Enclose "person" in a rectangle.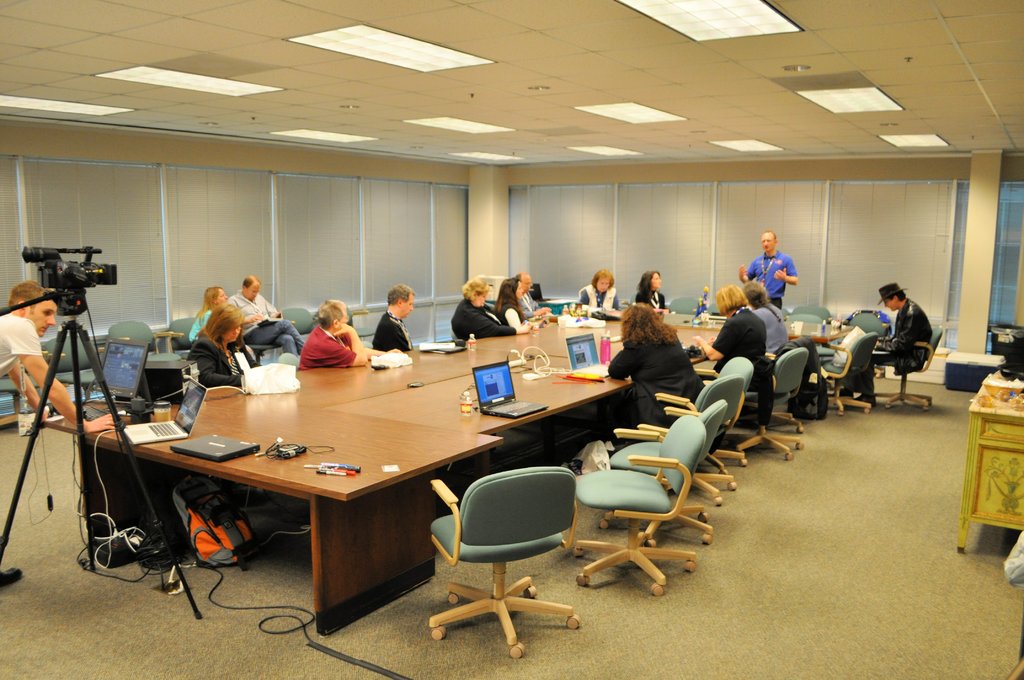
rect(0, 279, 112, 433).
